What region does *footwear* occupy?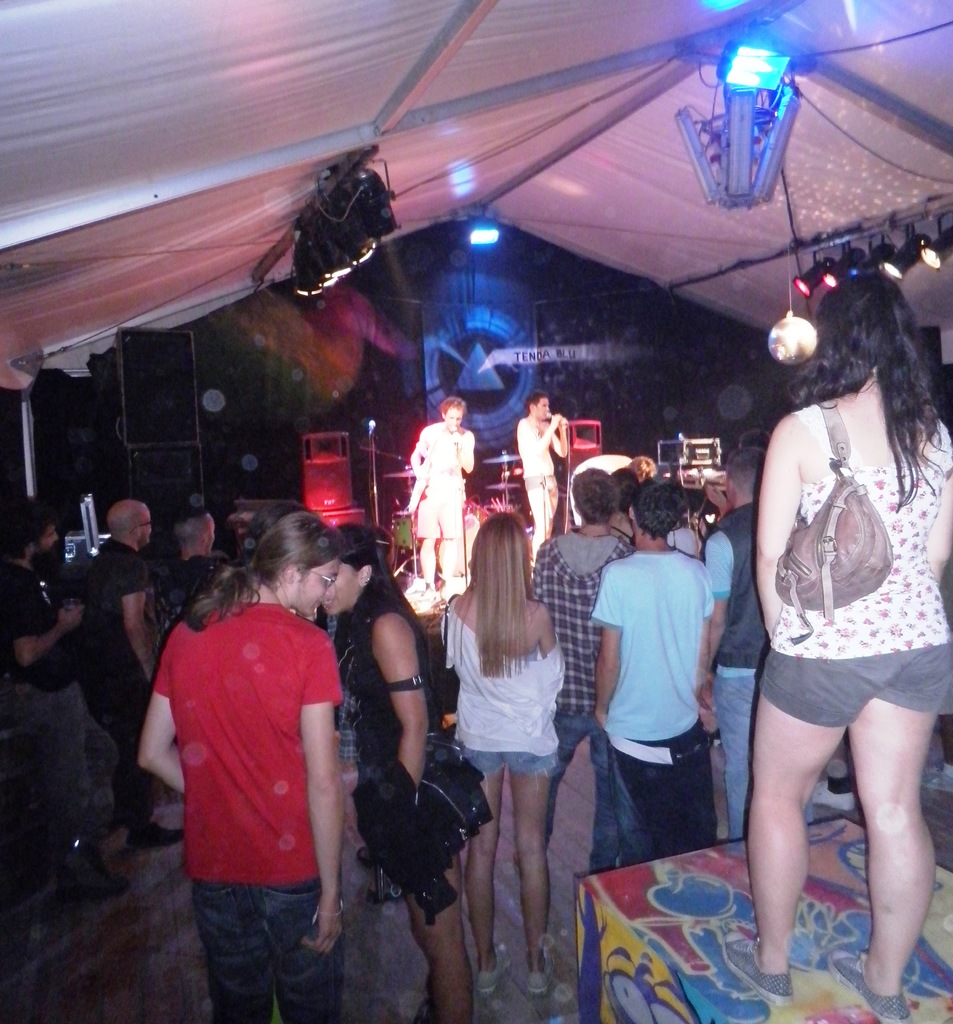
box(525, 959, 553, 996).
